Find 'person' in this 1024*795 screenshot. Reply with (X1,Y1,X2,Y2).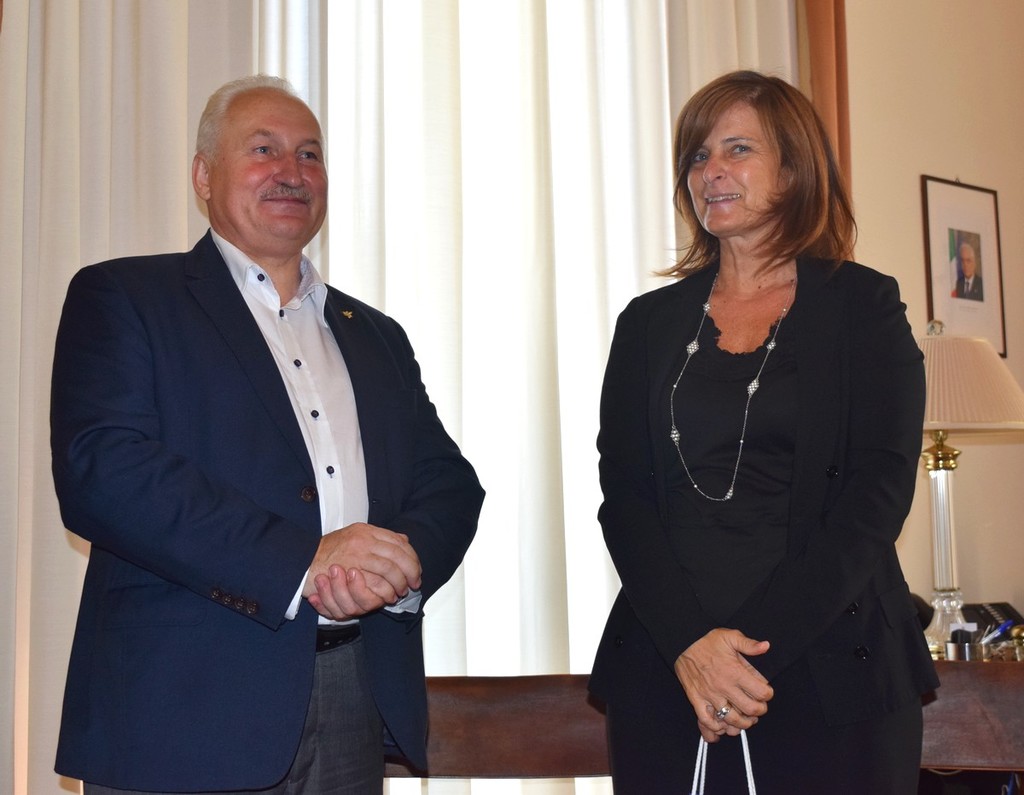
(575,72,954,794).
